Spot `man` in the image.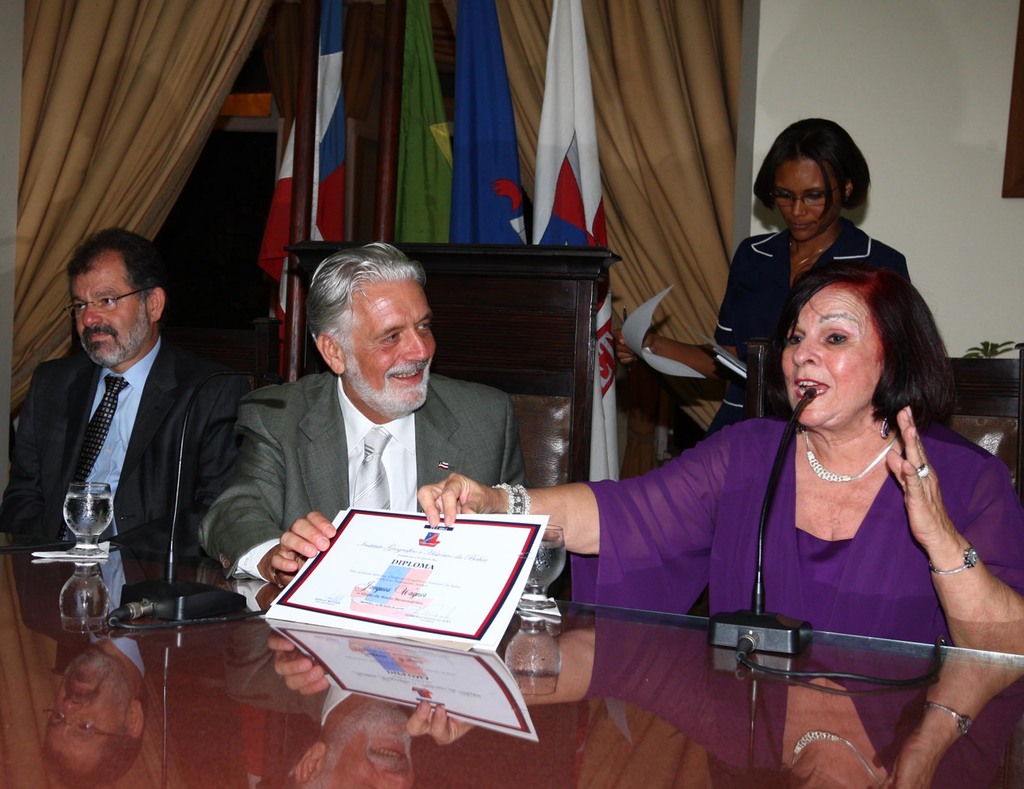
`man` found at rect(194, 243, 529, 601).
